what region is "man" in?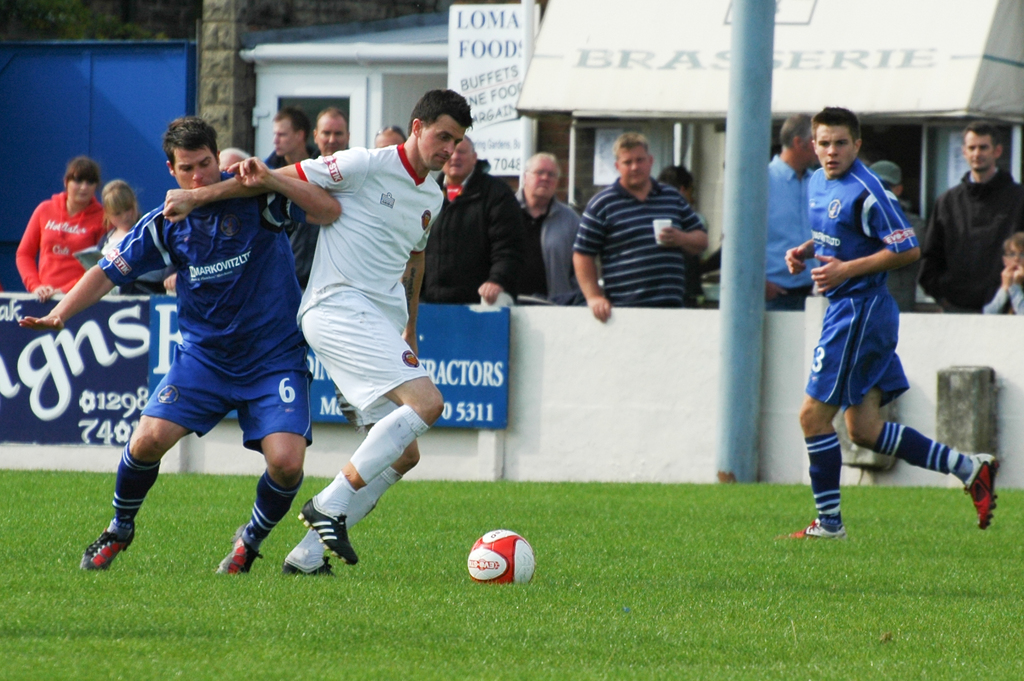
select_region(262, 105, 323, 170).
